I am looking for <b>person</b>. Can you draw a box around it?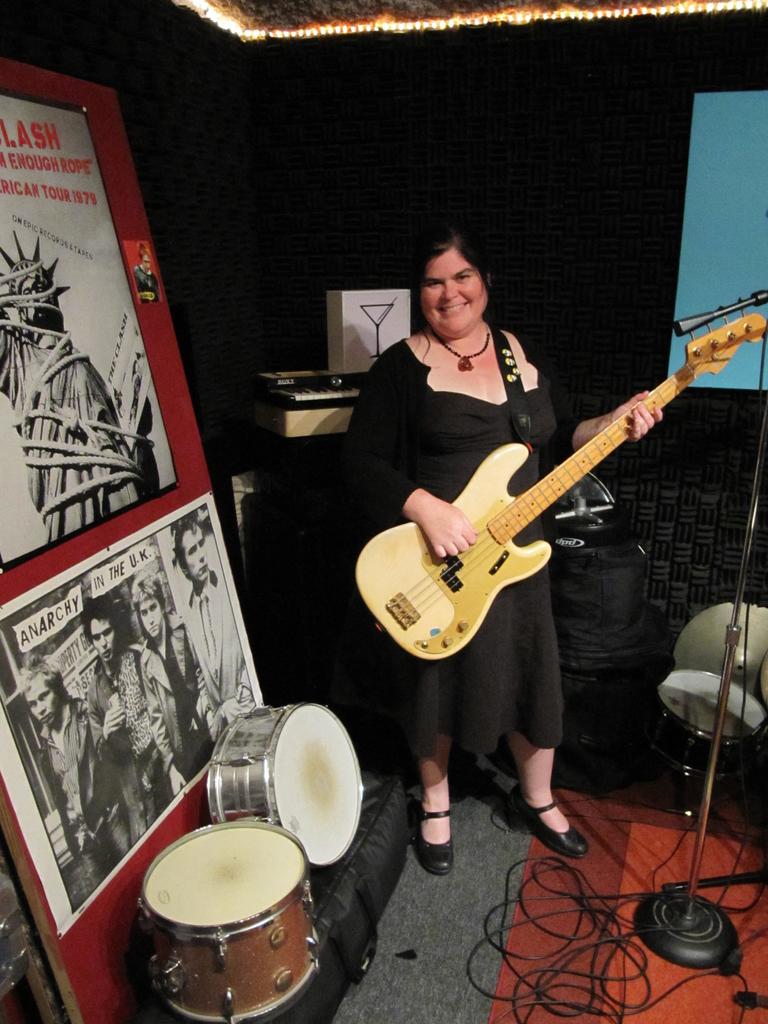
Sure, the bounding box is (x1=0, y1=223, x2=144, y2=554).
